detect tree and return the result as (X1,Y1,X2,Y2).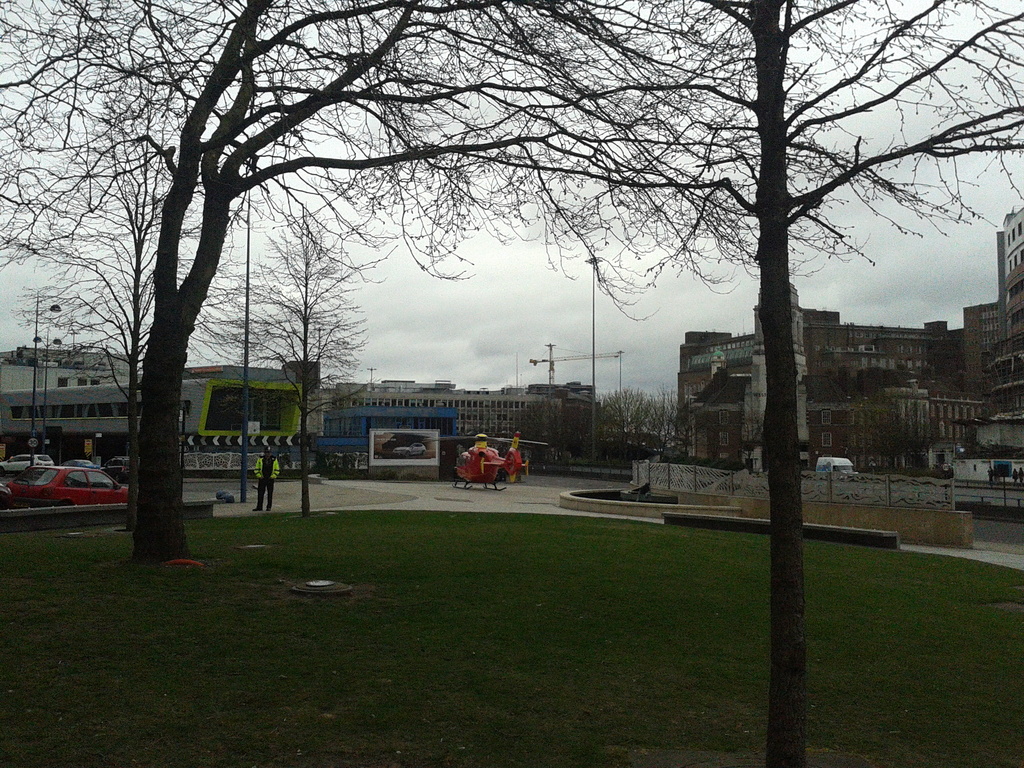
(301,0,1023,767).
